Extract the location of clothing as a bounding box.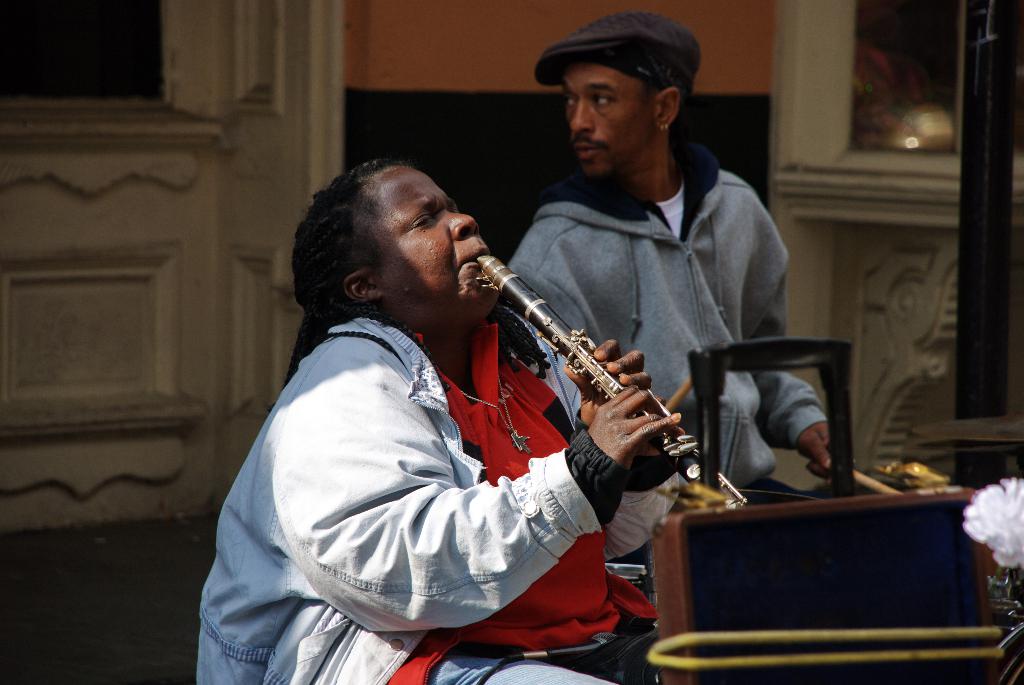
500,129,854,581.
